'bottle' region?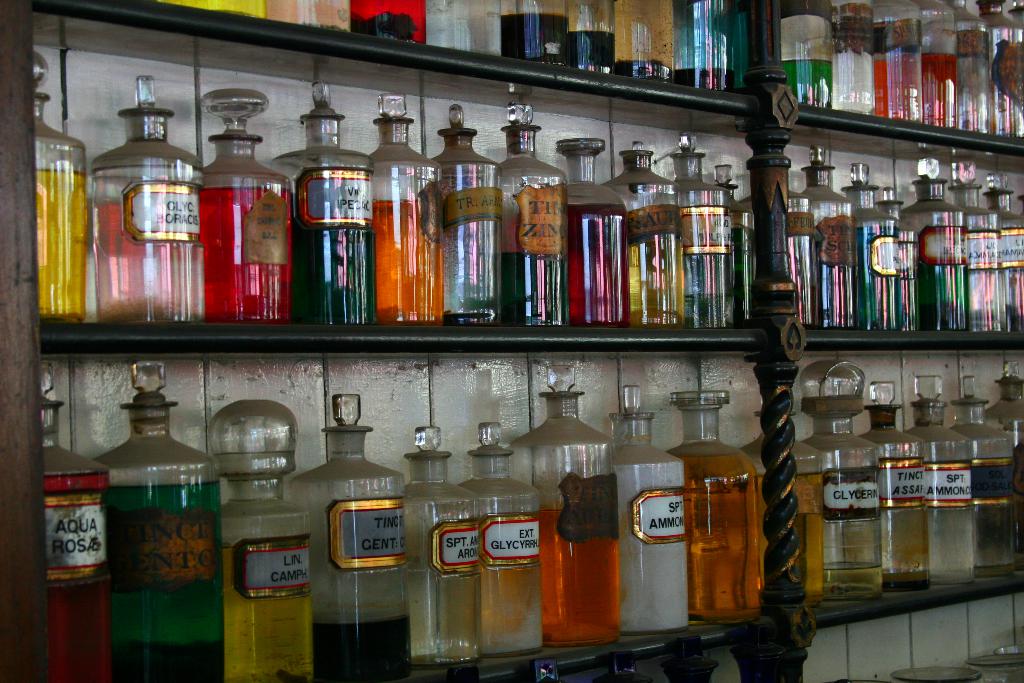
crop(903, 371, 977, 586)
